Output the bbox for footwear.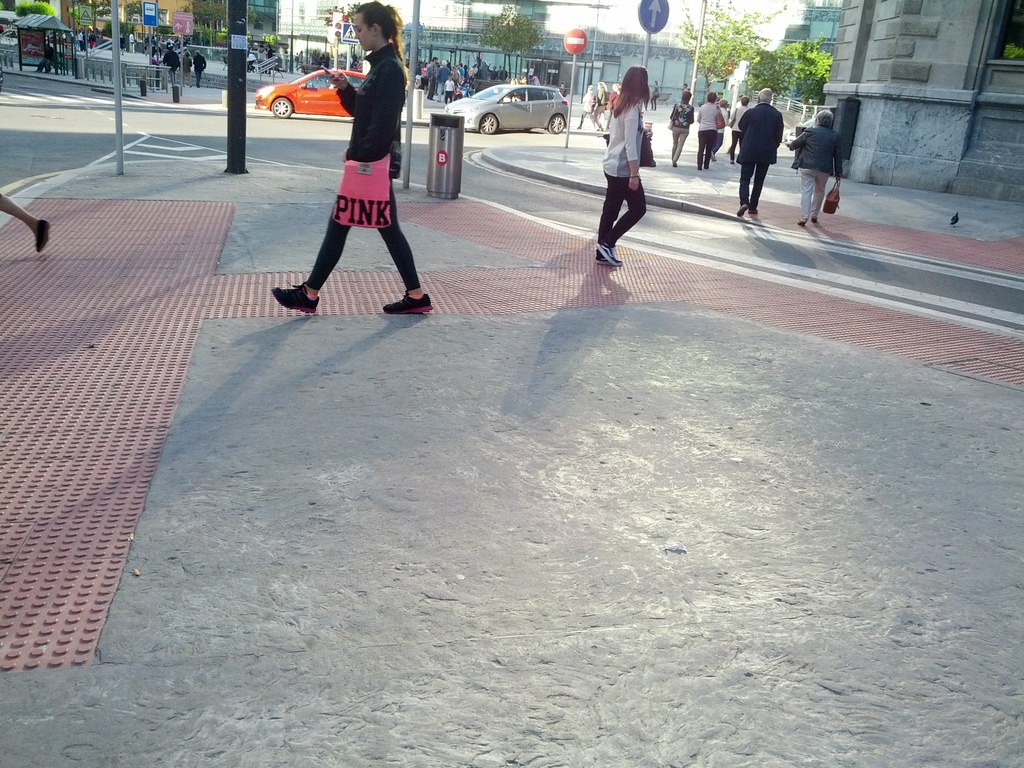
<region>35, 220, 52, 254</region>.
